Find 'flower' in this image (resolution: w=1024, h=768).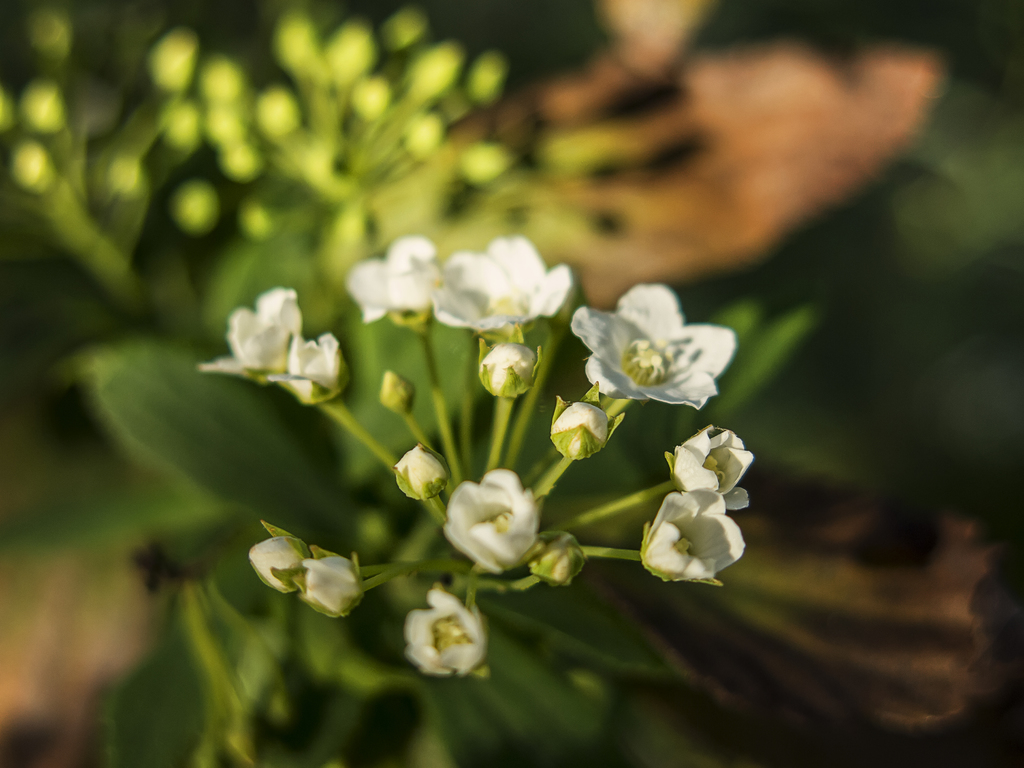
345,242,428,325.
